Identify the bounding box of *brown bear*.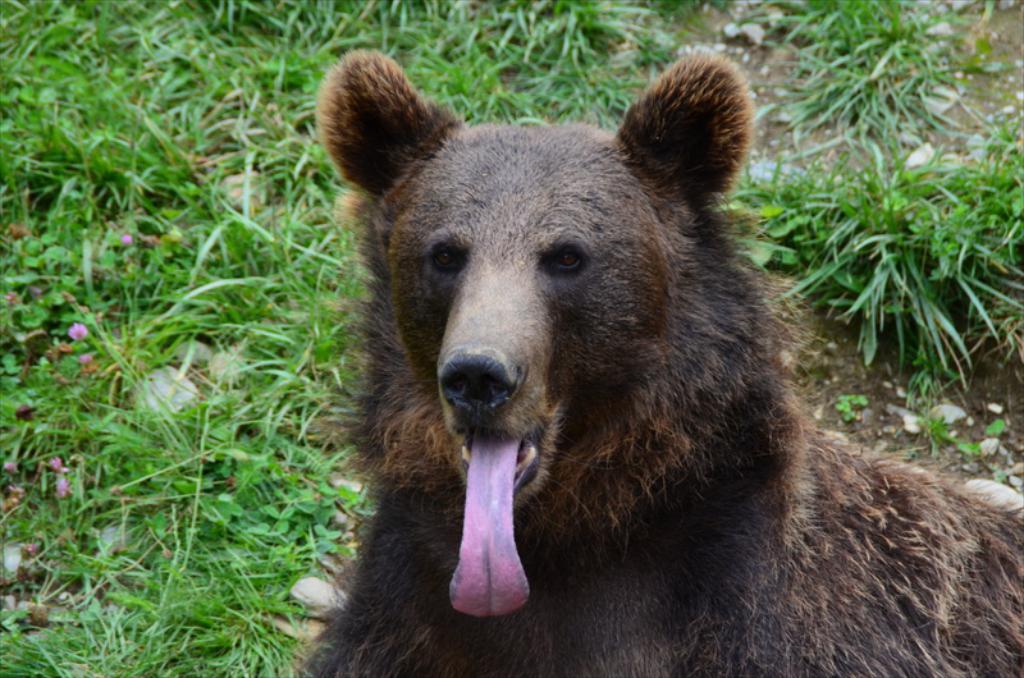
Rect(288, 43, 1023, 677).
